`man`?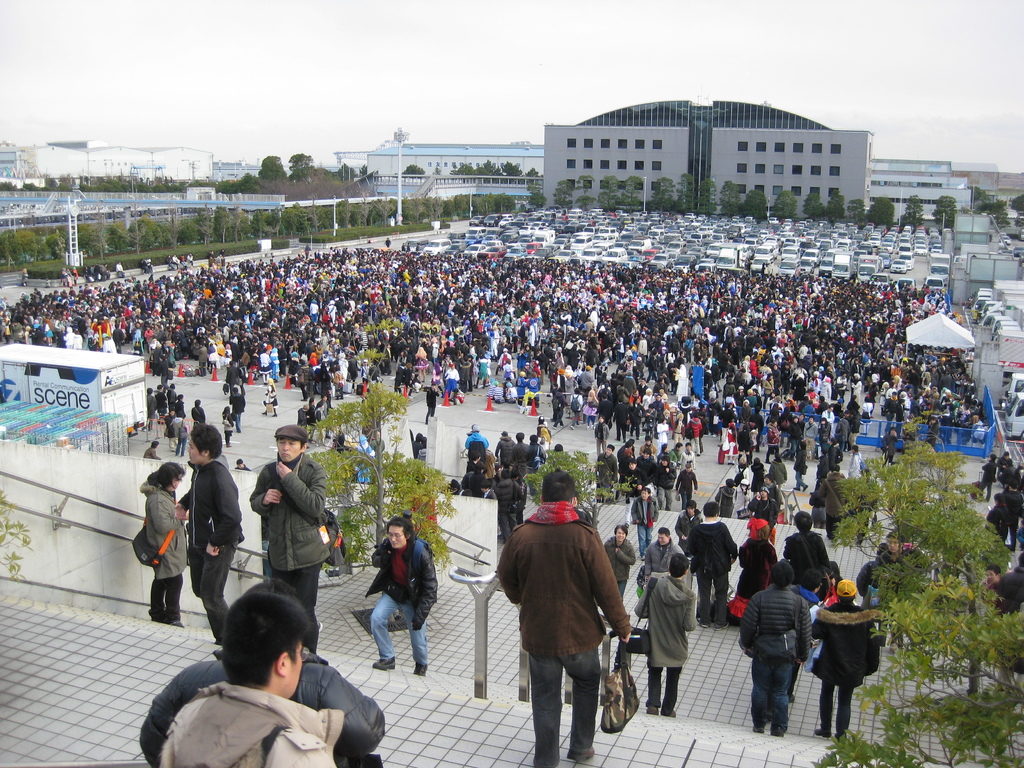
{"x1": 167, "y1": 380, "x2": 180, "y2": 409}
